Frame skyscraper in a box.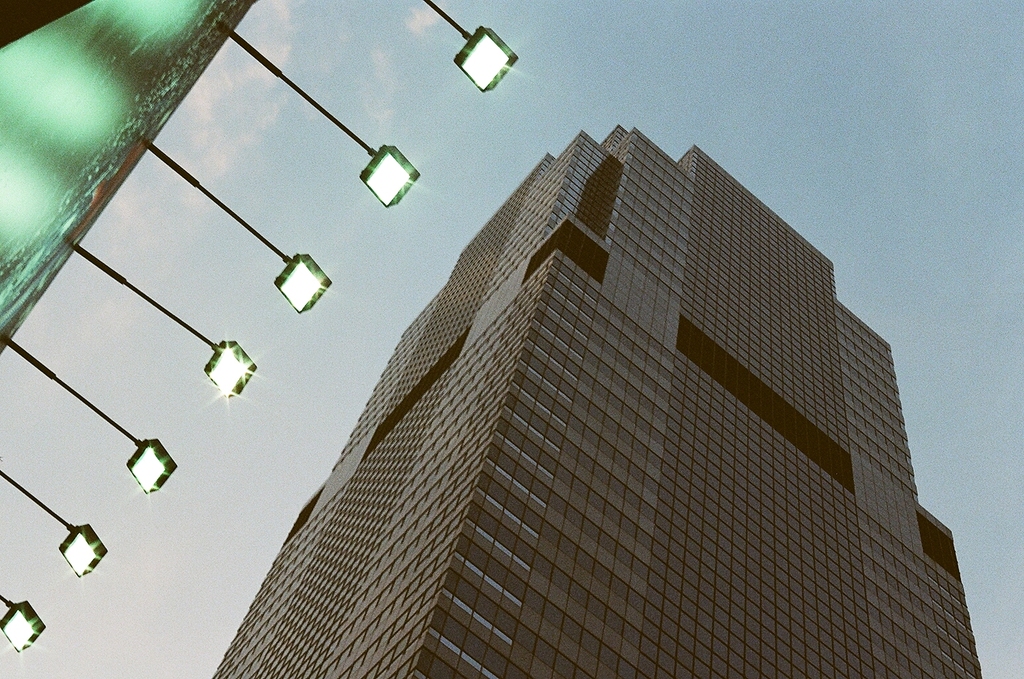
[left=208, top=141, right=986, bottom=678].
